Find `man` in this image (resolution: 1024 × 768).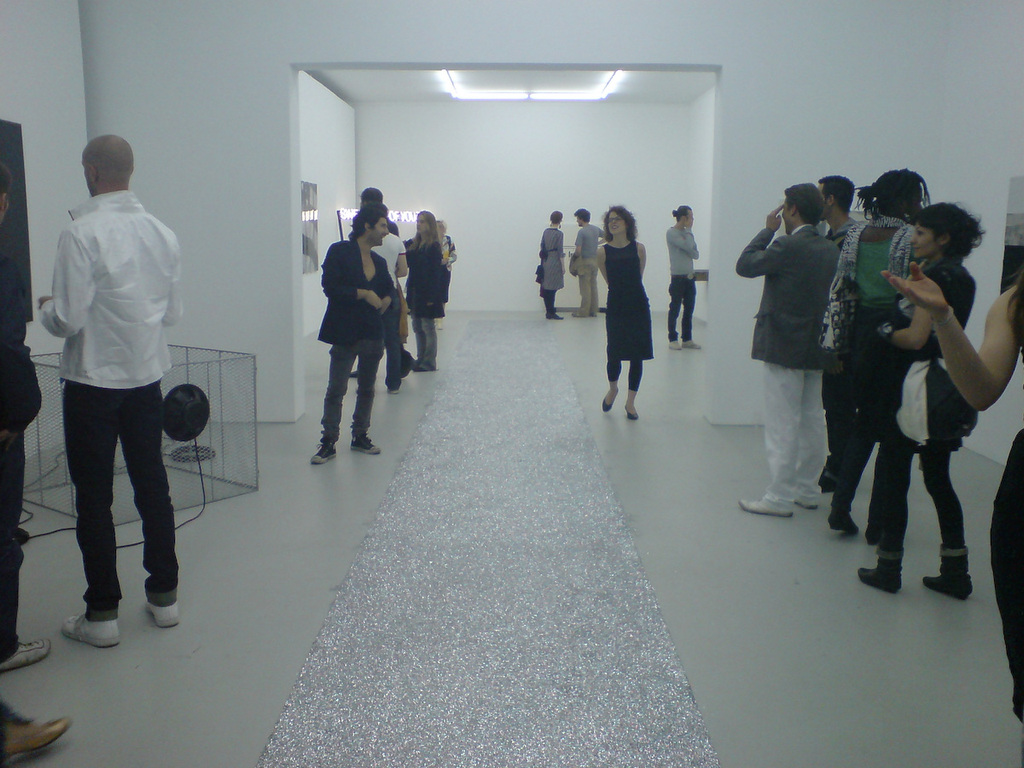
369 201 411 394.
